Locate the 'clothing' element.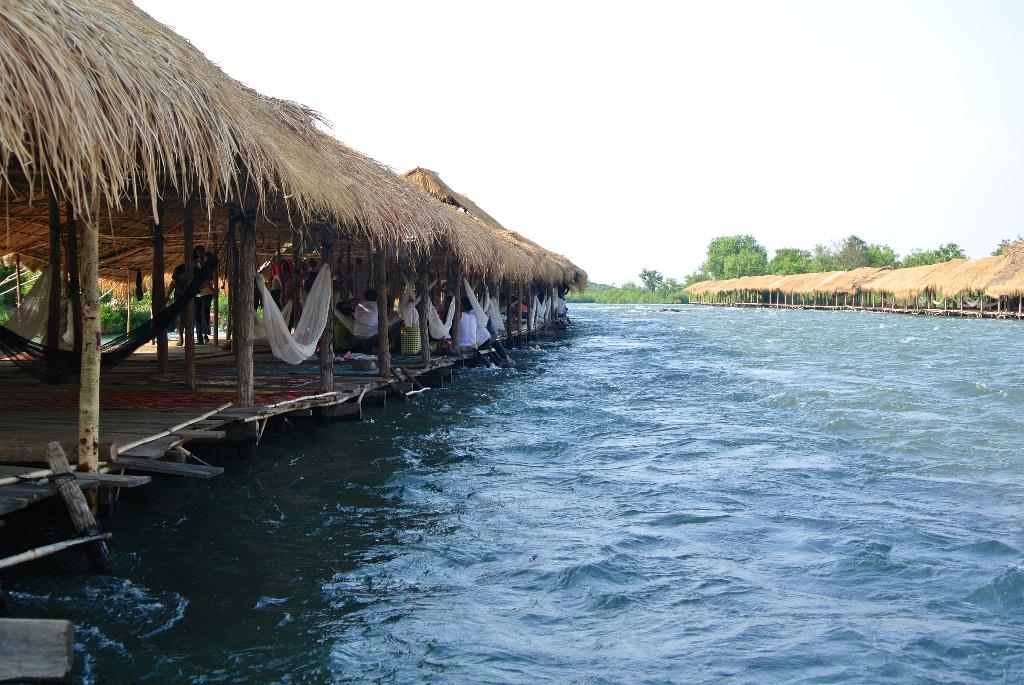
Element bbox: locate(478, 318, 495, 353).
